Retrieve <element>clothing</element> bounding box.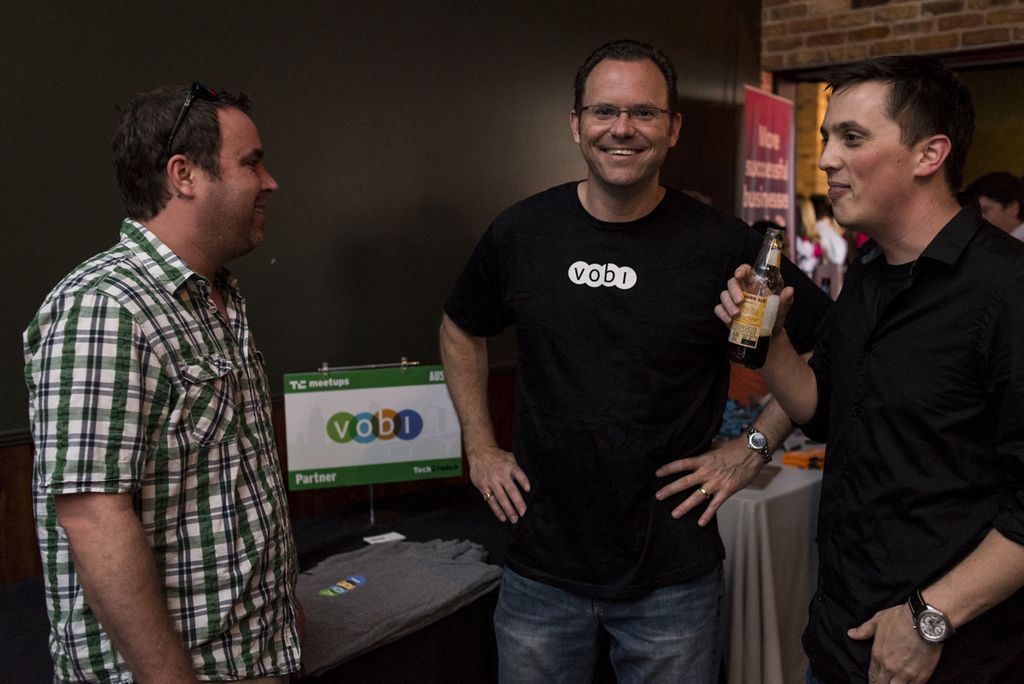
Bounding box: x1=41, y1=148, x2=295, y2=675.
